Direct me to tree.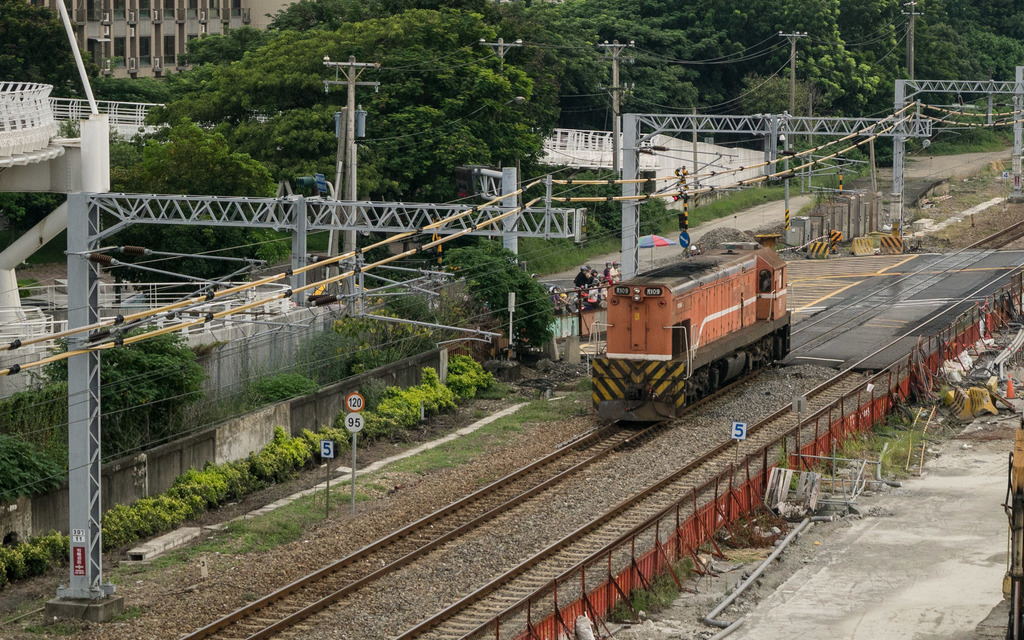
Direction: [left=438, top=236, right=554, bottom=346].
